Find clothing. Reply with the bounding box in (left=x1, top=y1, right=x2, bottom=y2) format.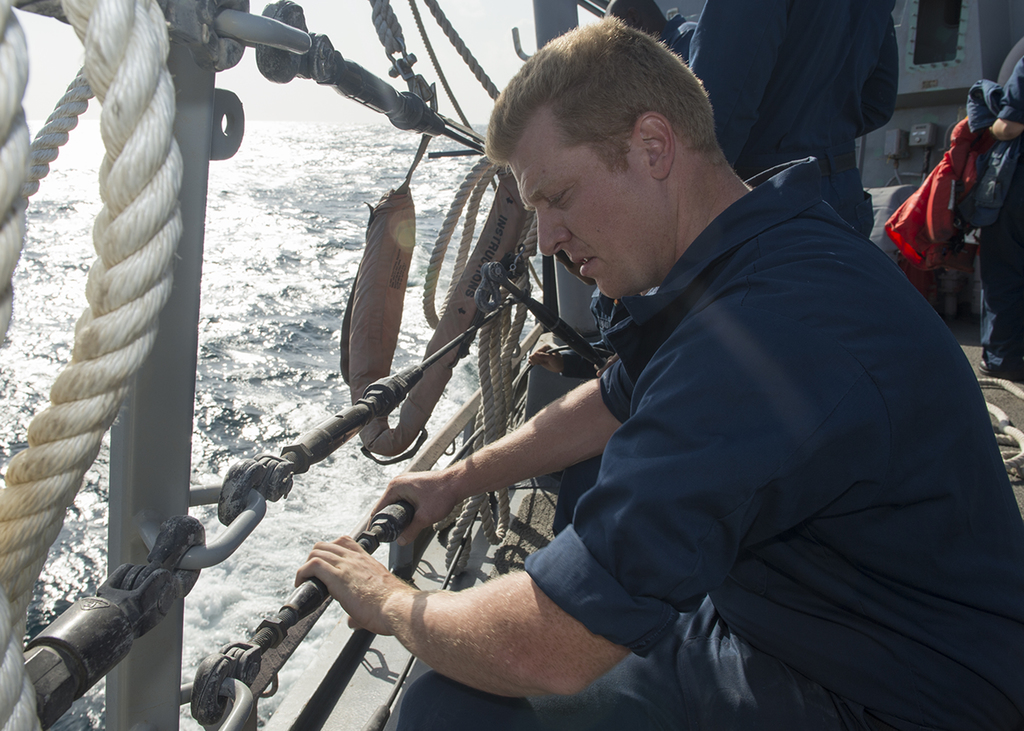
(left=961, top=47, right=1023, bottom=374).
